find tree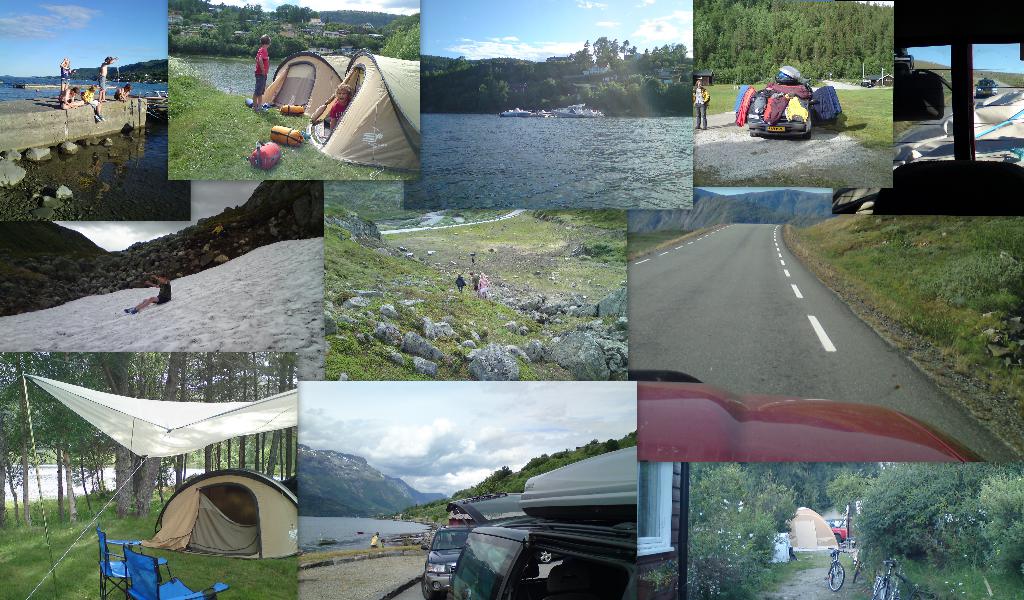
box=[682, 462, 806, 581]
